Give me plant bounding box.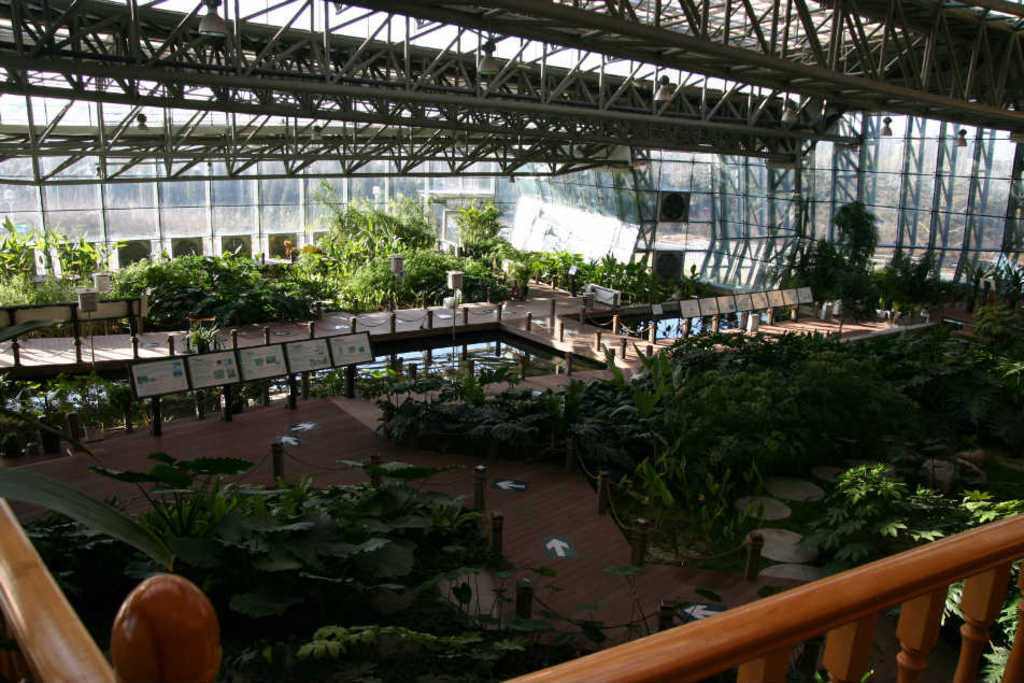
pyautogui.locateOnScreen(117, 242, 330, 332).
